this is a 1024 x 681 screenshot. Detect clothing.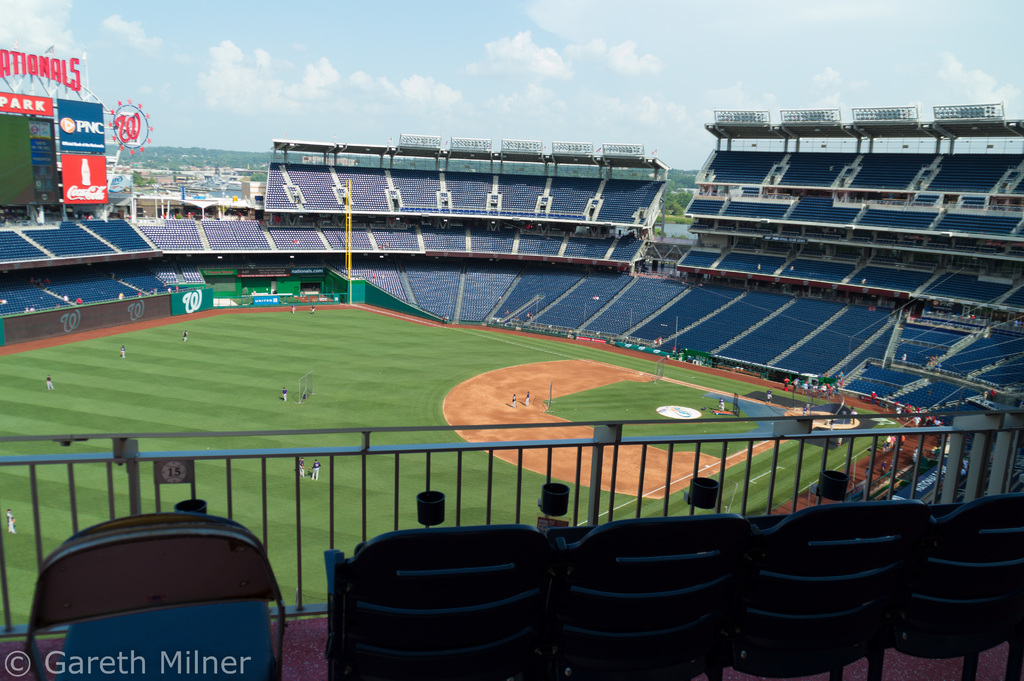
295/458/306/477.
